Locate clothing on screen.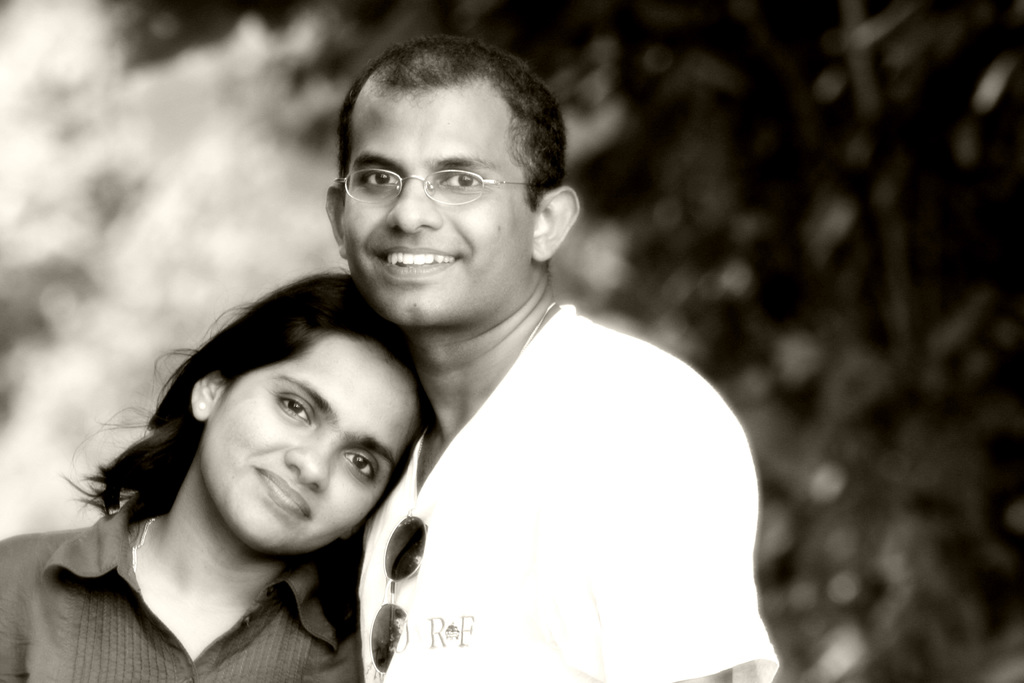
On screen at locate(322, 281, 778, 665).
